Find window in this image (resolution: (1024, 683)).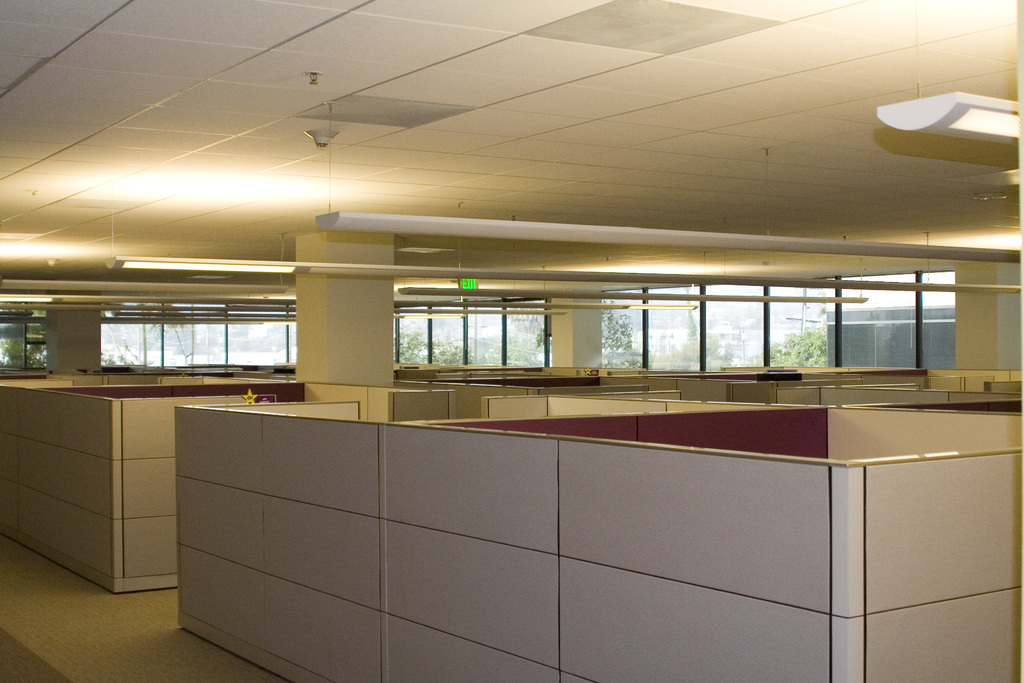
Rect(383, 293, 555, 367).
